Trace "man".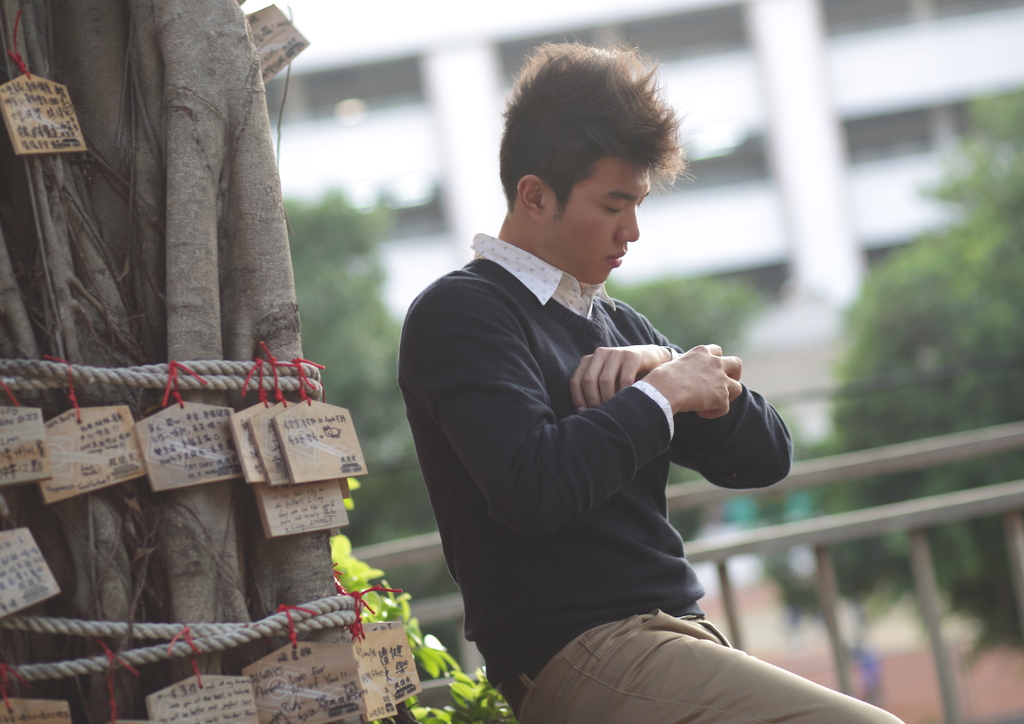
Traced to [left=397, top=39, right=900, bottom=723].
